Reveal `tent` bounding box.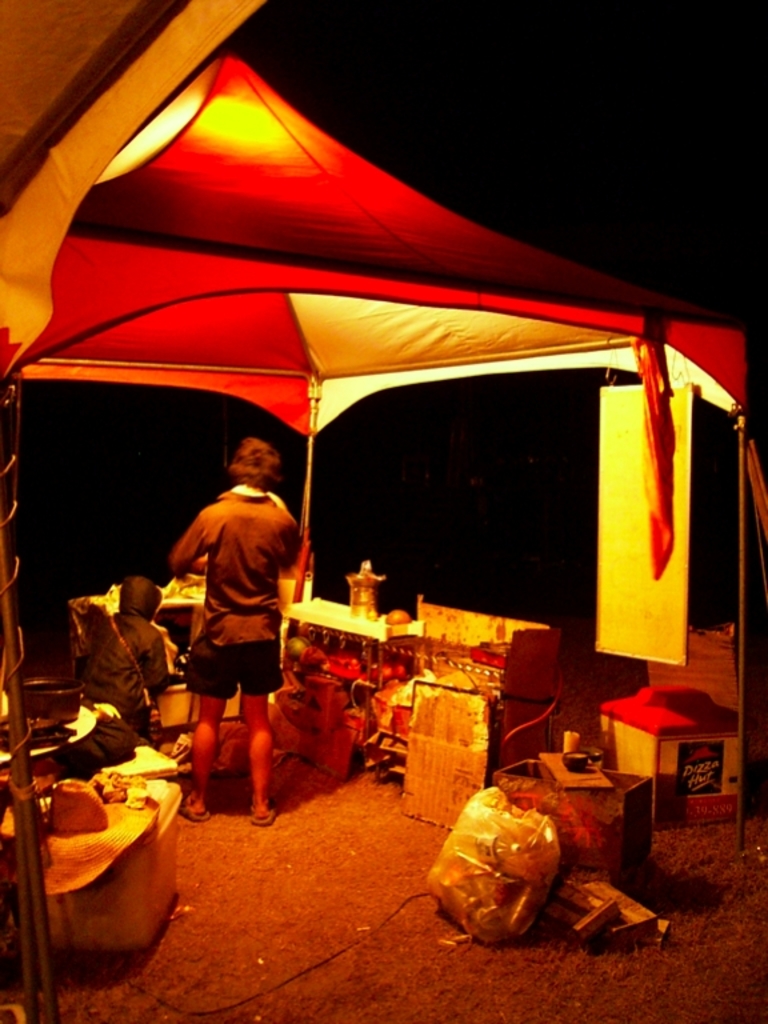
Revealed: [1, 0, 745, 1017].
